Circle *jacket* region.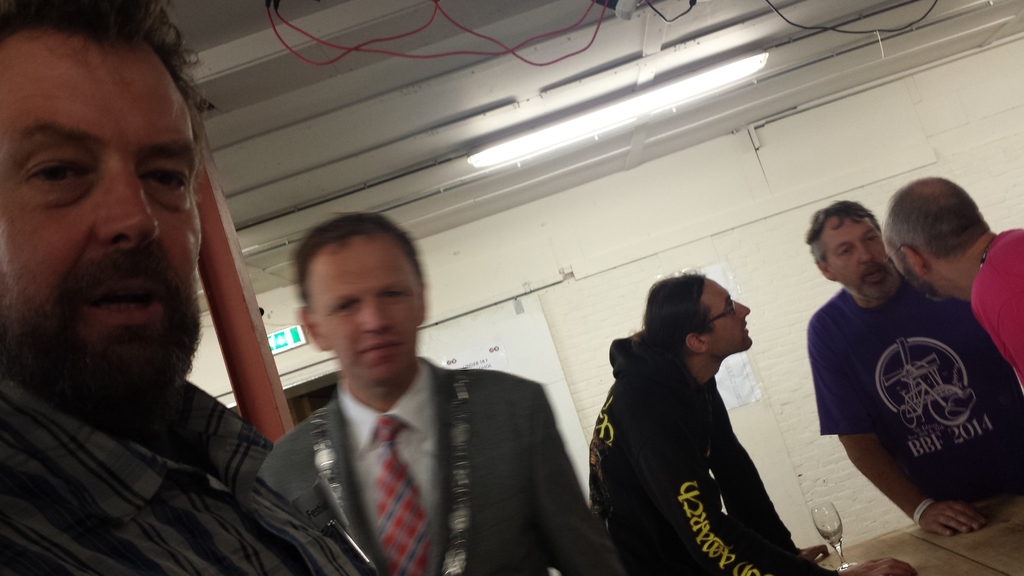
Region: crop(592, 284, 833, 566).
